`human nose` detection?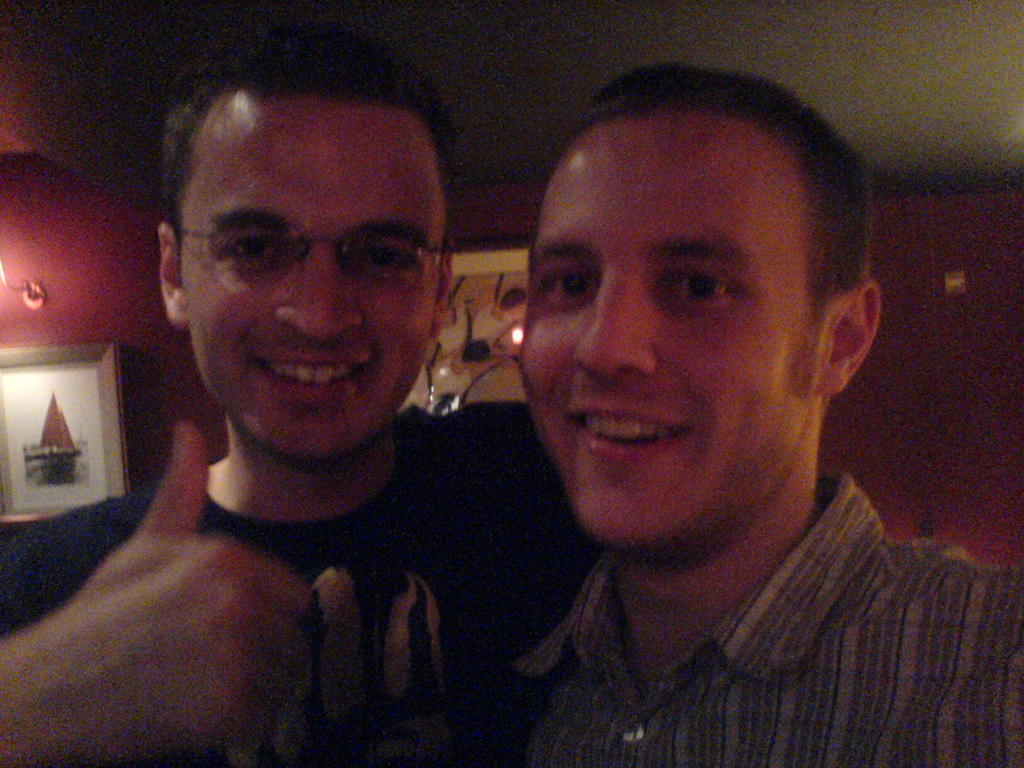
bbox(271, 241, 361, 346)
